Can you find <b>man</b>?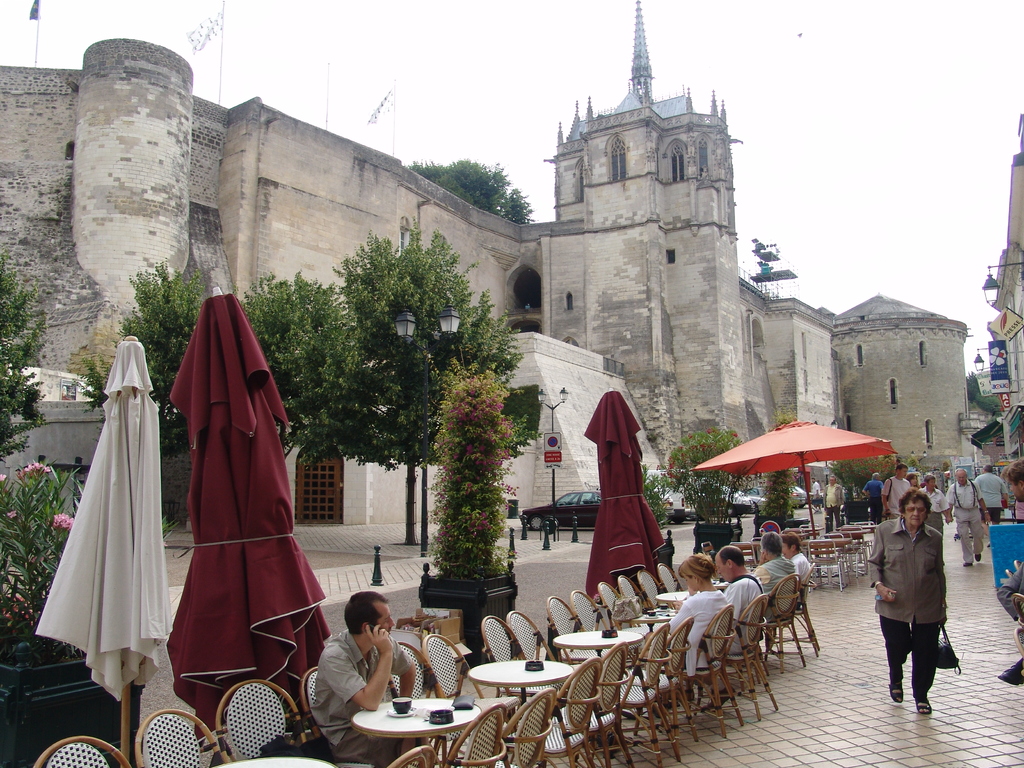
Yes, bounding box: {"left": 973, "top": 460, "right": 1009, "bottom": 550}.
